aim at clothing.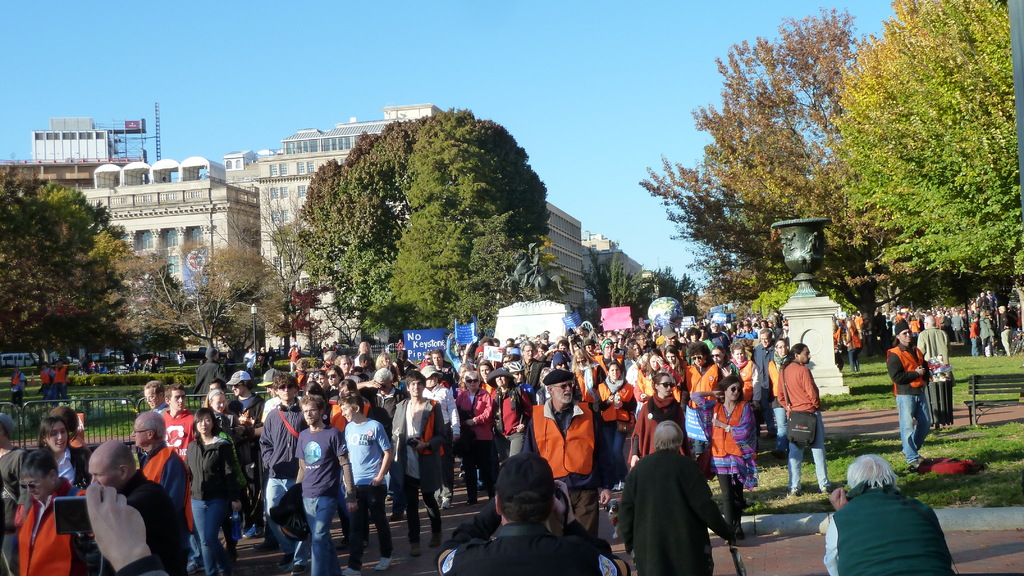
Aimed at 346 479 392 561.
